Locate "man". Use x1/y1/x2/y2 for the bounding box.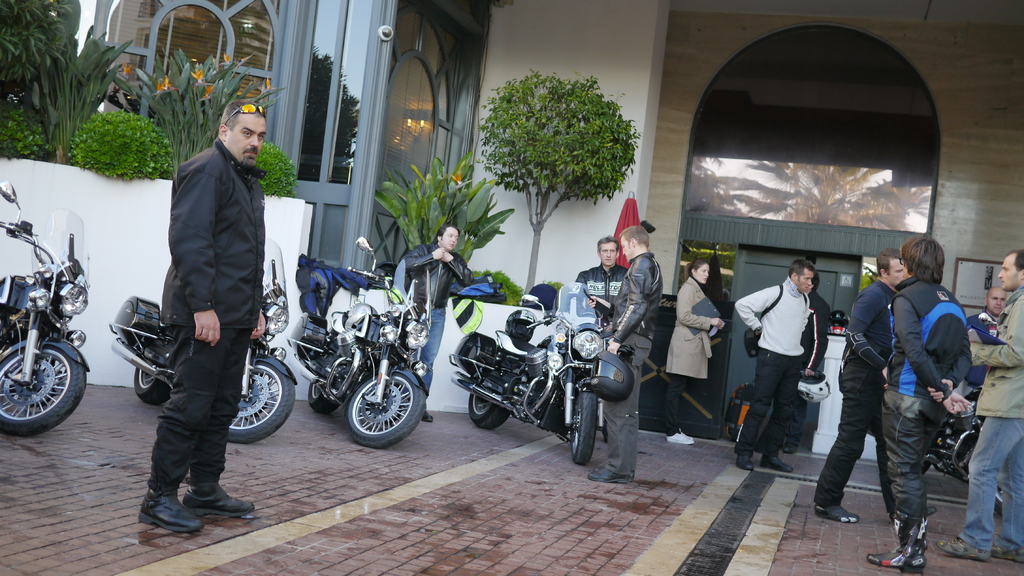
399/221/473/416.
